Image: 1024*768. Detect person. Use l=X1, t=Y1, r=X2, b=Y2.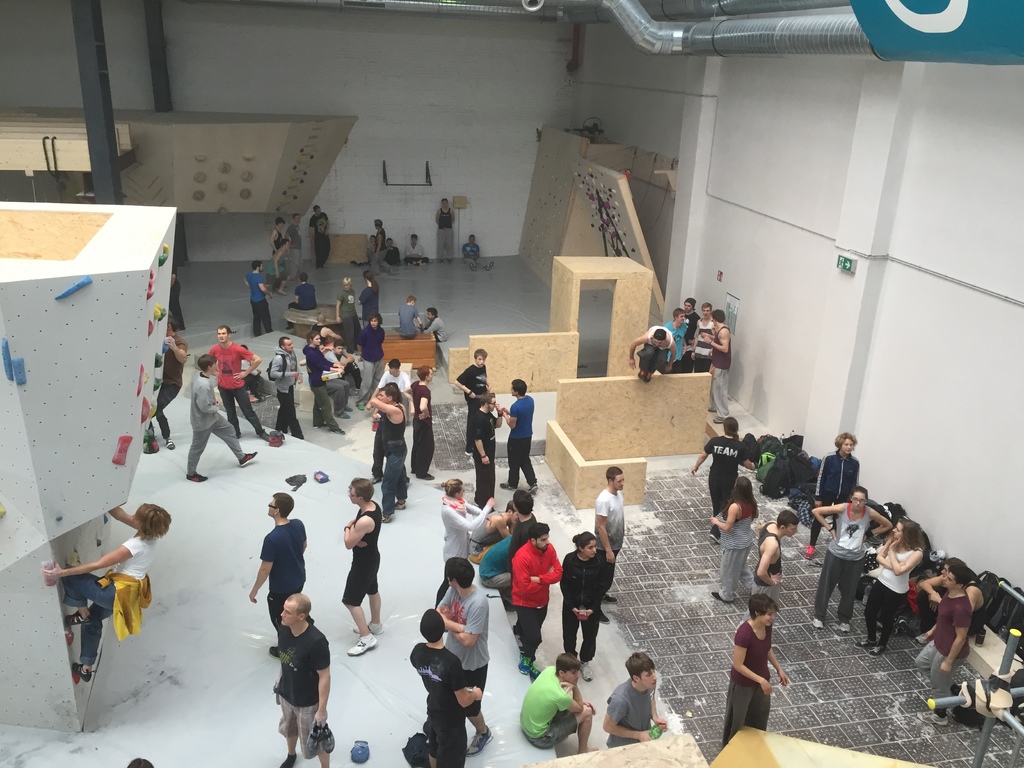
l=250, t=260, r=281, b=335.
